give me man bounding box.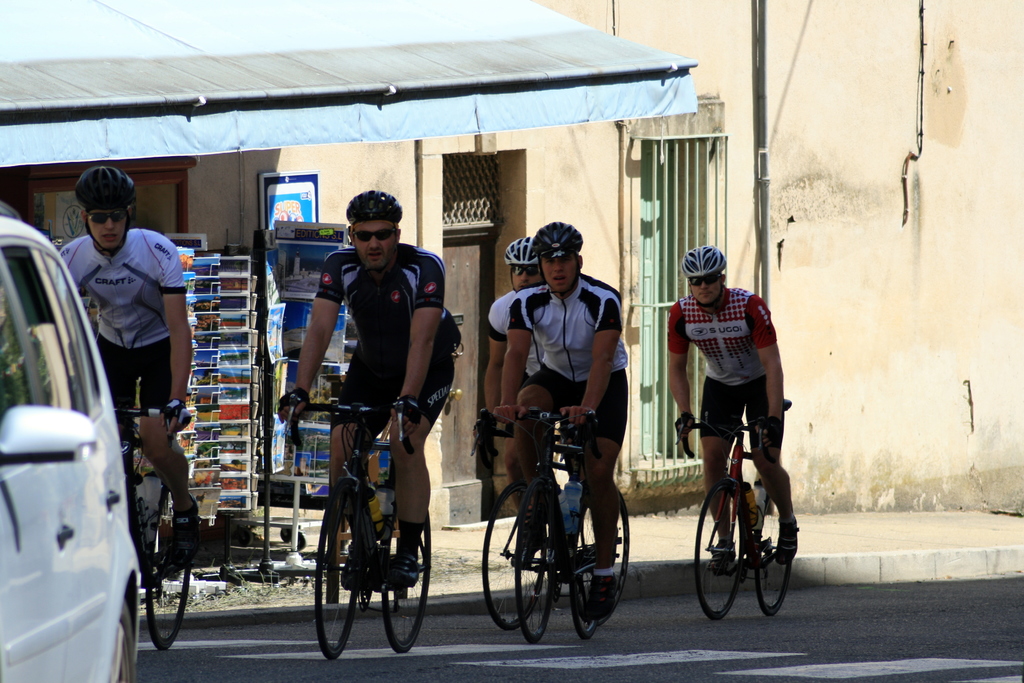
476 237 589 570.
